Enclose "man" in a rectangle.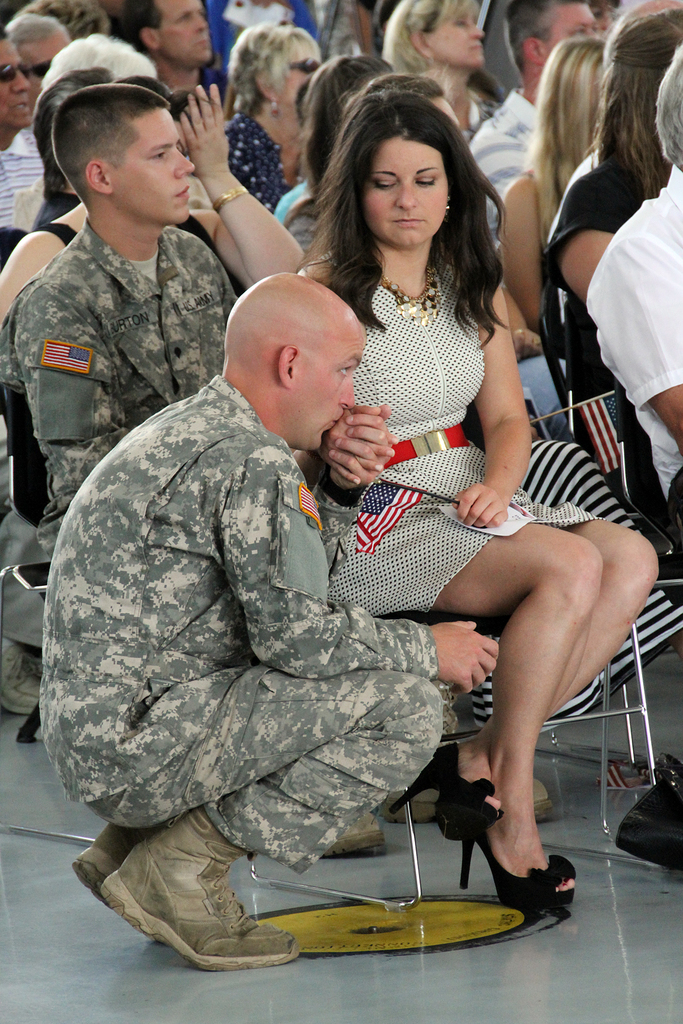
<bbox>122, 0, 227, 102</bbox>.
